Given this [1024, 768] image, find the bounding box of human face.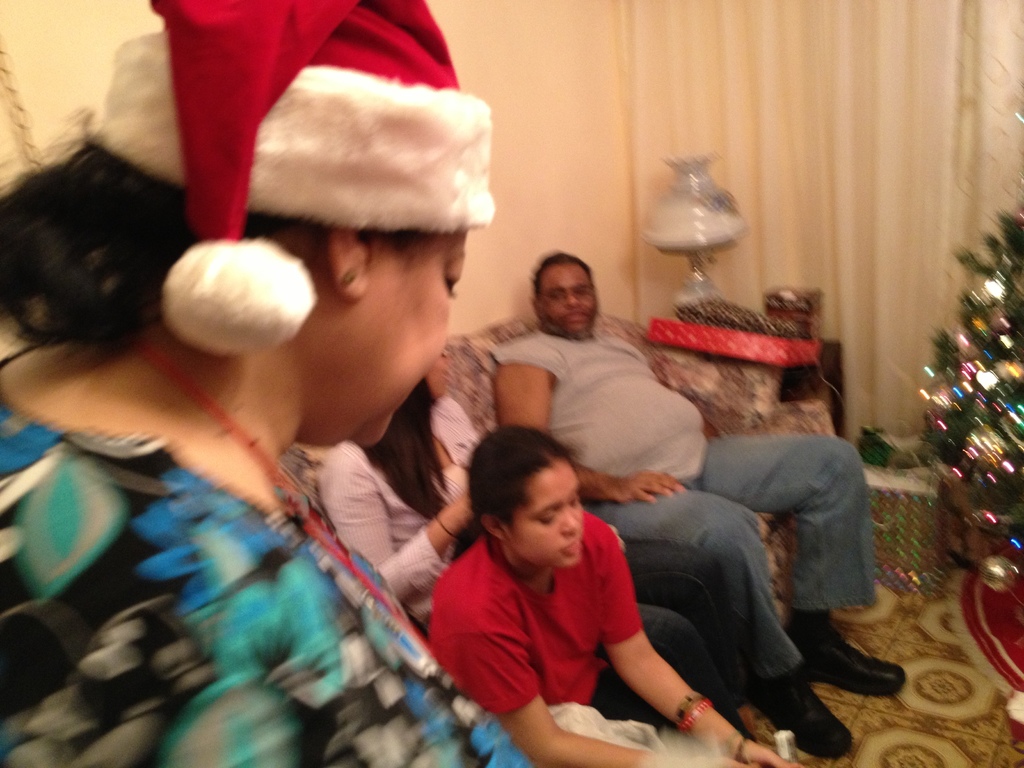
left=335, top=230, right=460, bottom=444.
